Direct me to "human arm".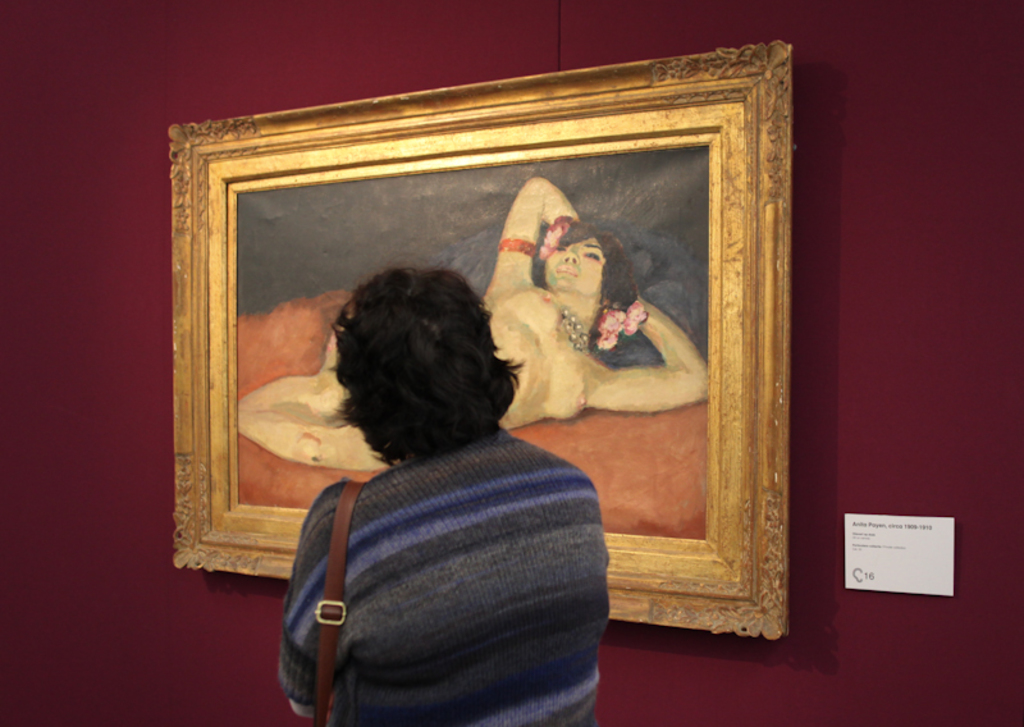
Direction: select_region(589, 292, 708, 421).
